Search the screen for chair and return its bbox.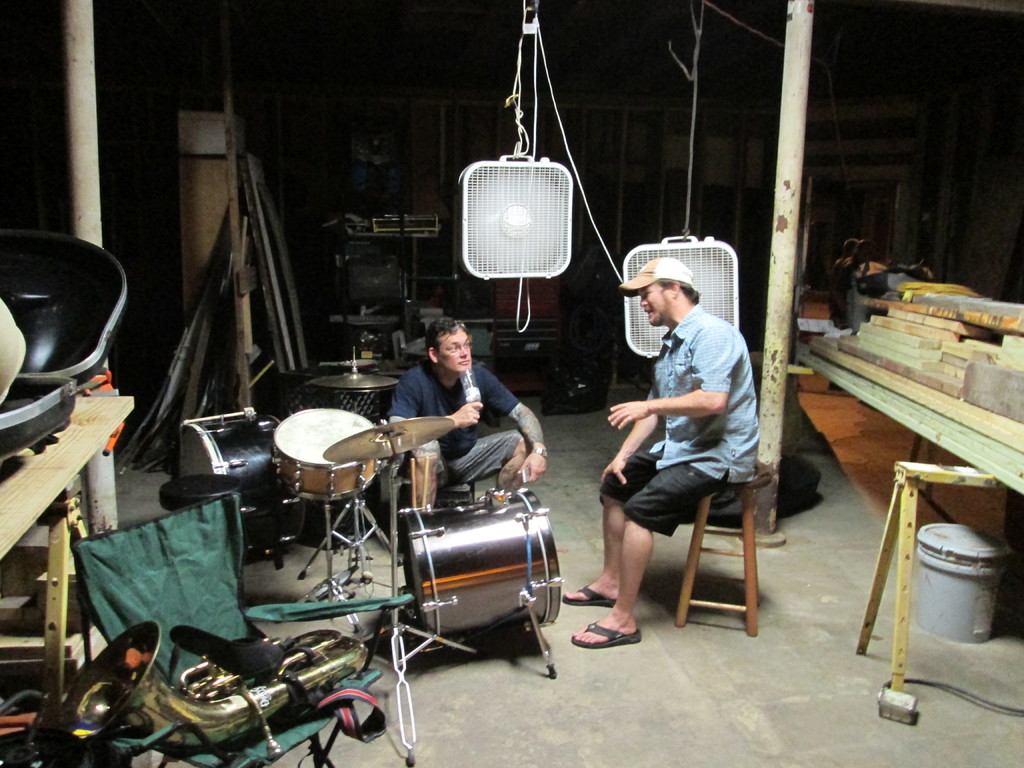
Found: BBox(674, 460, 774, 630).
